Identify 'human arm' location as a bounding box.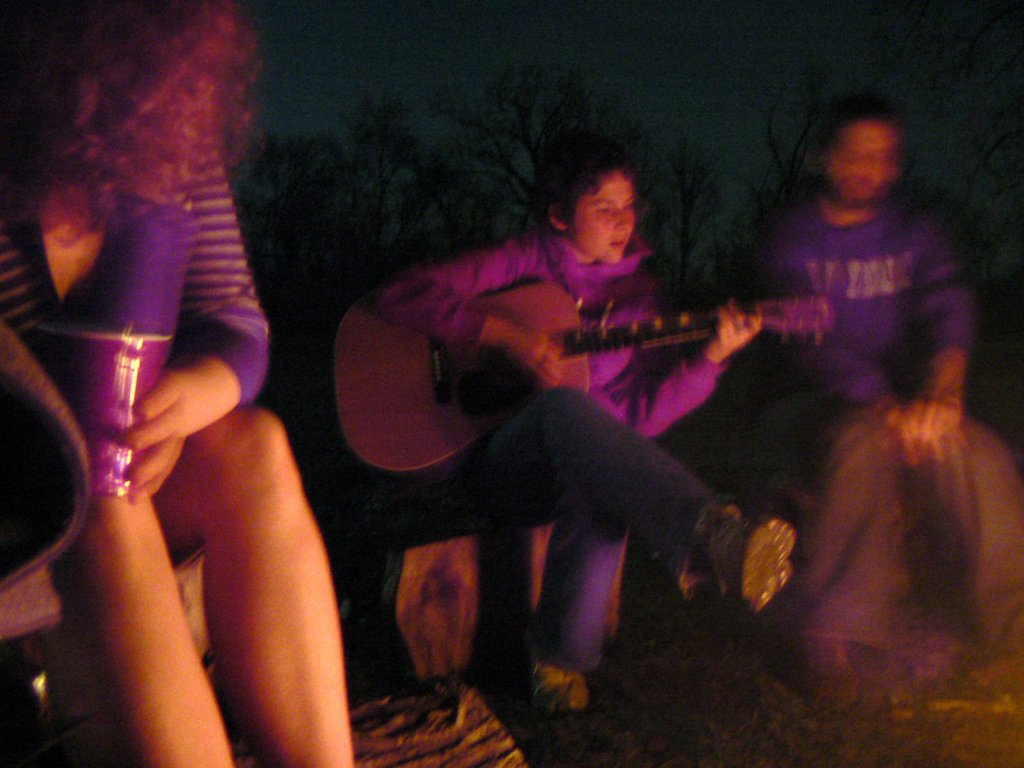
{"left": 607, "top": 289, "right": 763, "bottom": 436}.
